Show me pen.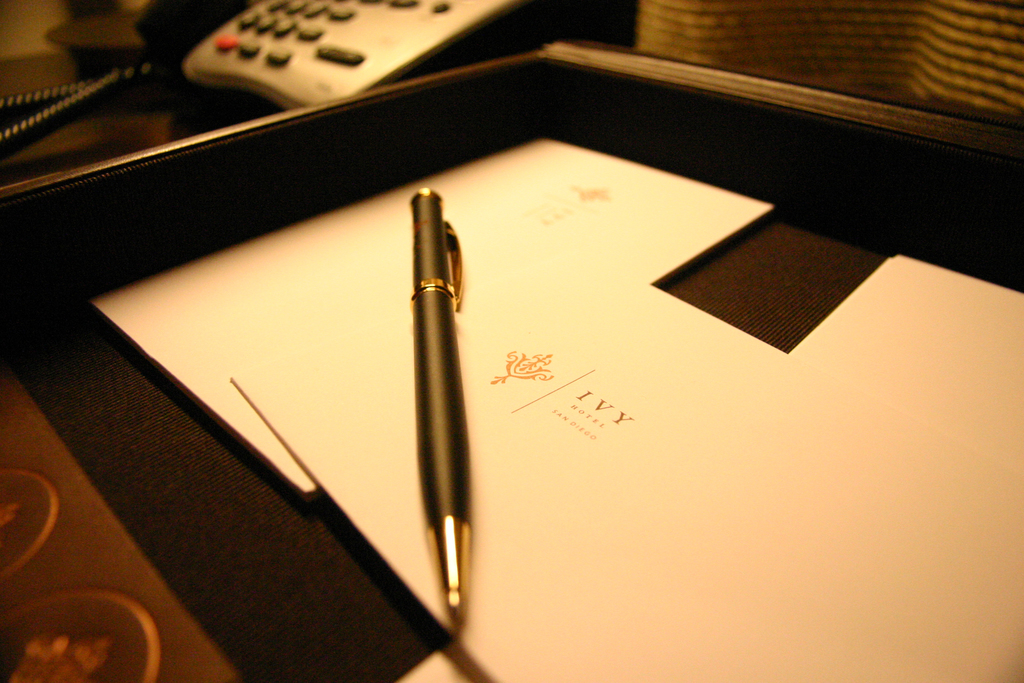
pen is here: [left=412, top=187, right=479, bottom=618].
